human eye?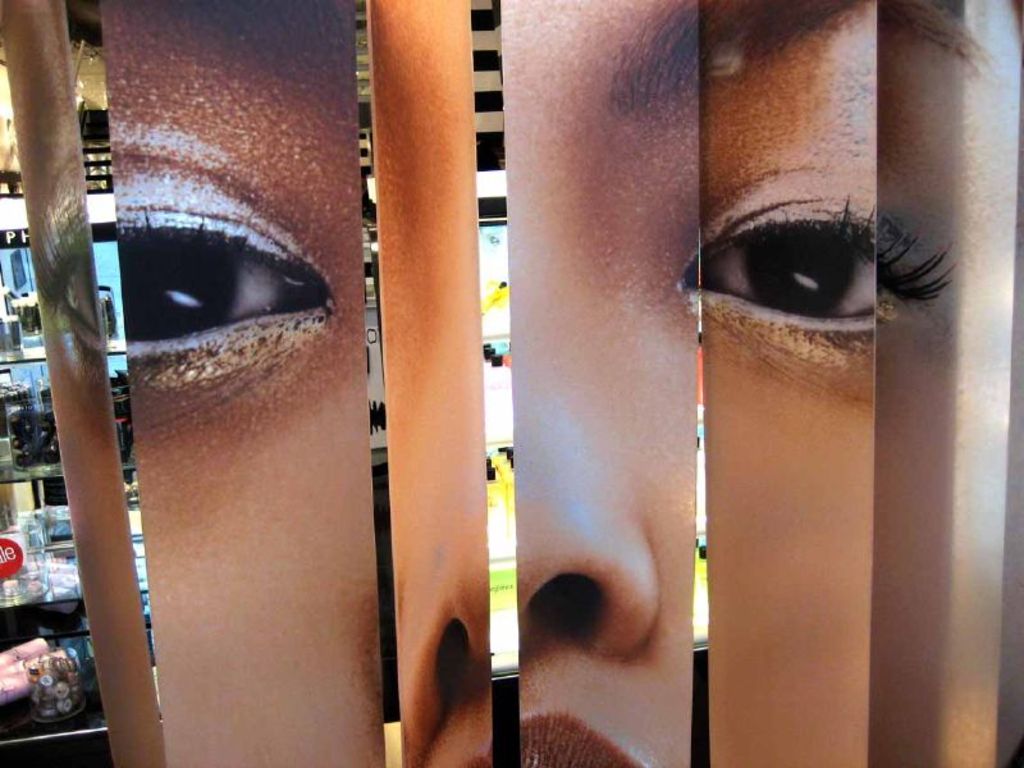
select_region(26, 186, 338, 384)
